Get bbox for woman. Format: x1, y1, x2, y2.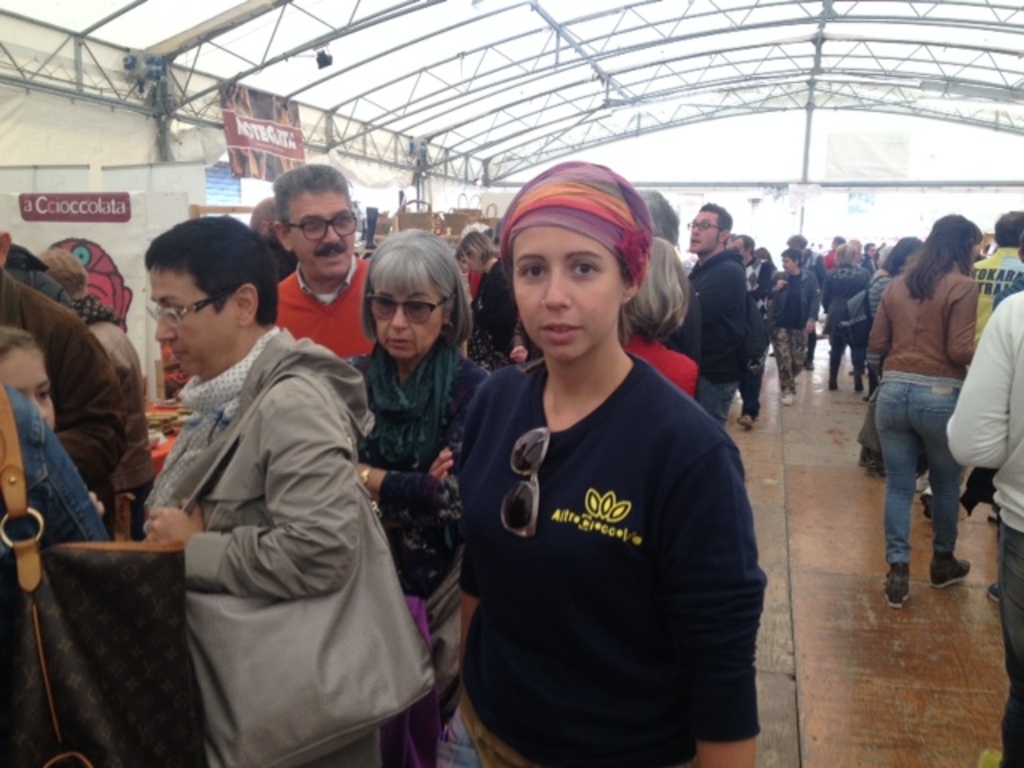
774, 250, 821, 400.
